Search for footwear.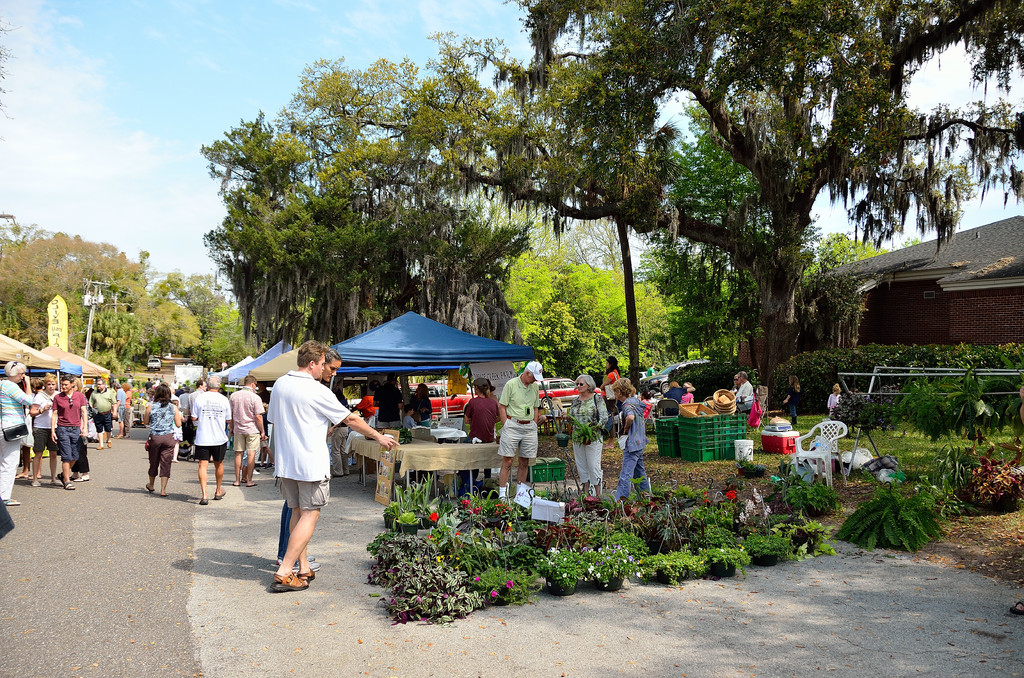
Found at box=[99, 442, 105, 446].
